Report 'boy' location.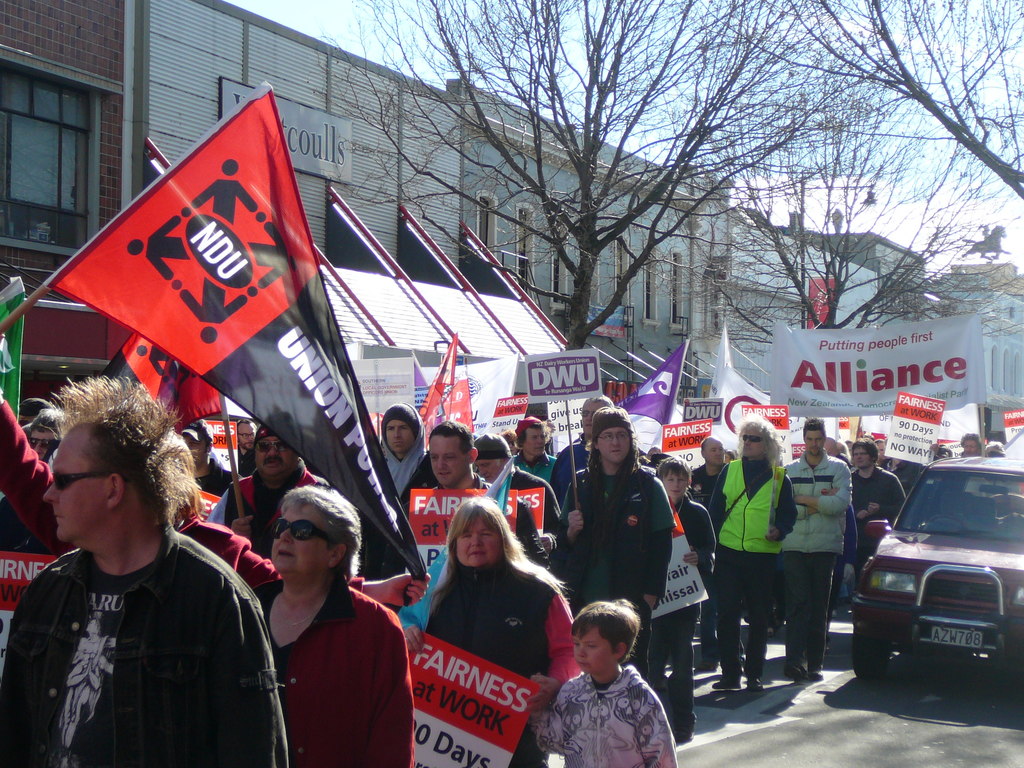
Report: select_region(646, 454, 715, 737).
